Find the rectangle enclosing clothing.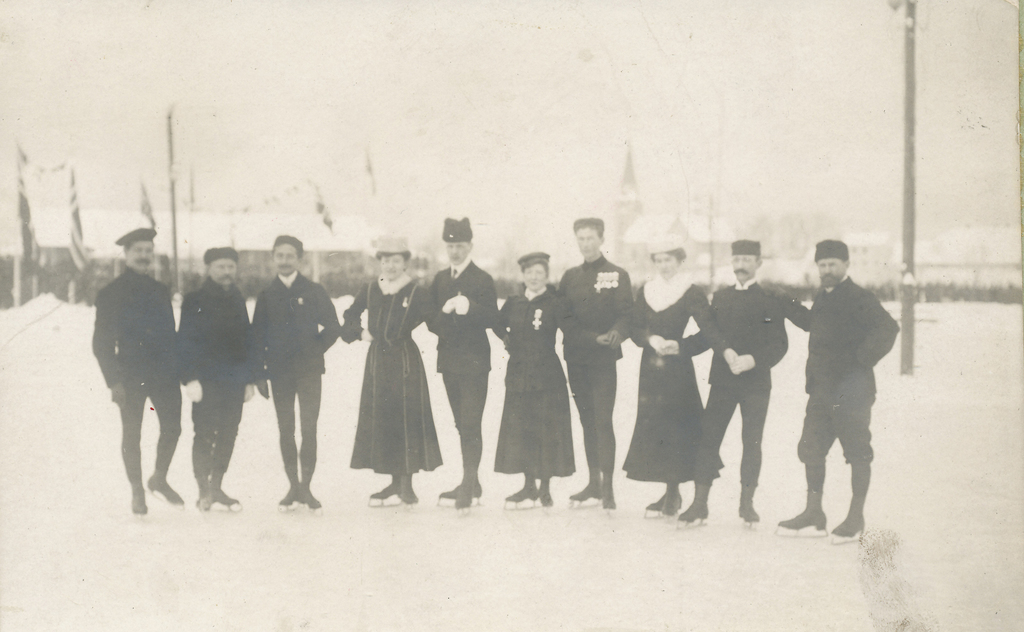
{"left": 346, "top": 271, "right": 433, "bottom": 459}.
